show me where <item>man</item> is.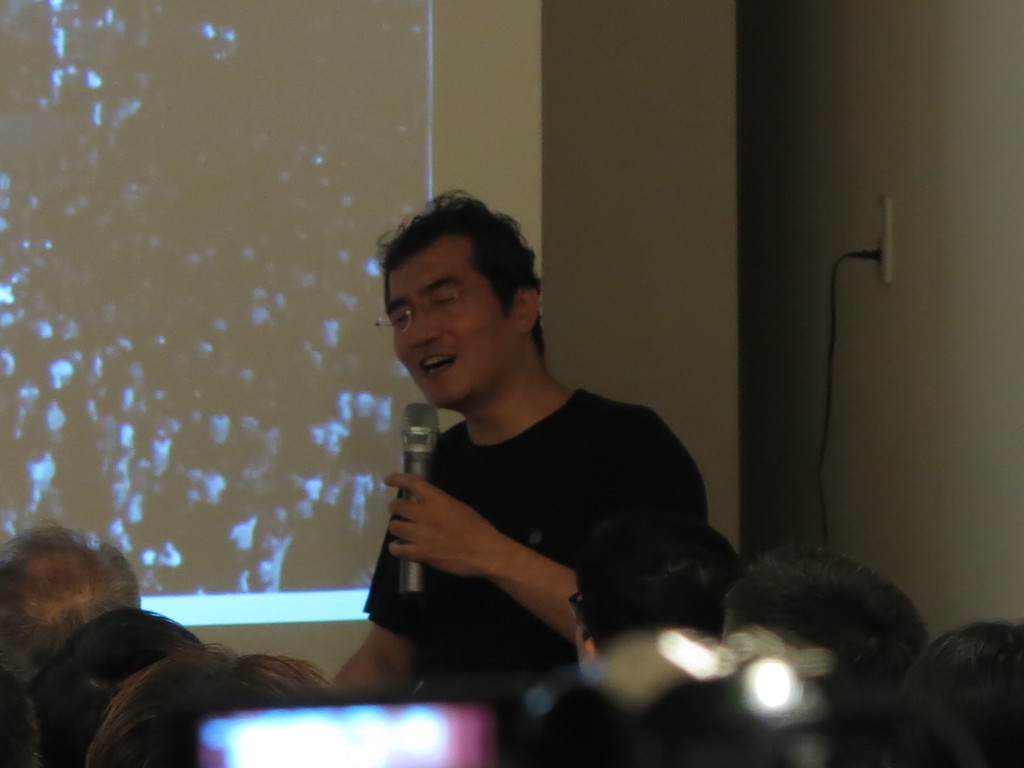
<item>man</item> is at l=326, t=188, r=710, b=708.
